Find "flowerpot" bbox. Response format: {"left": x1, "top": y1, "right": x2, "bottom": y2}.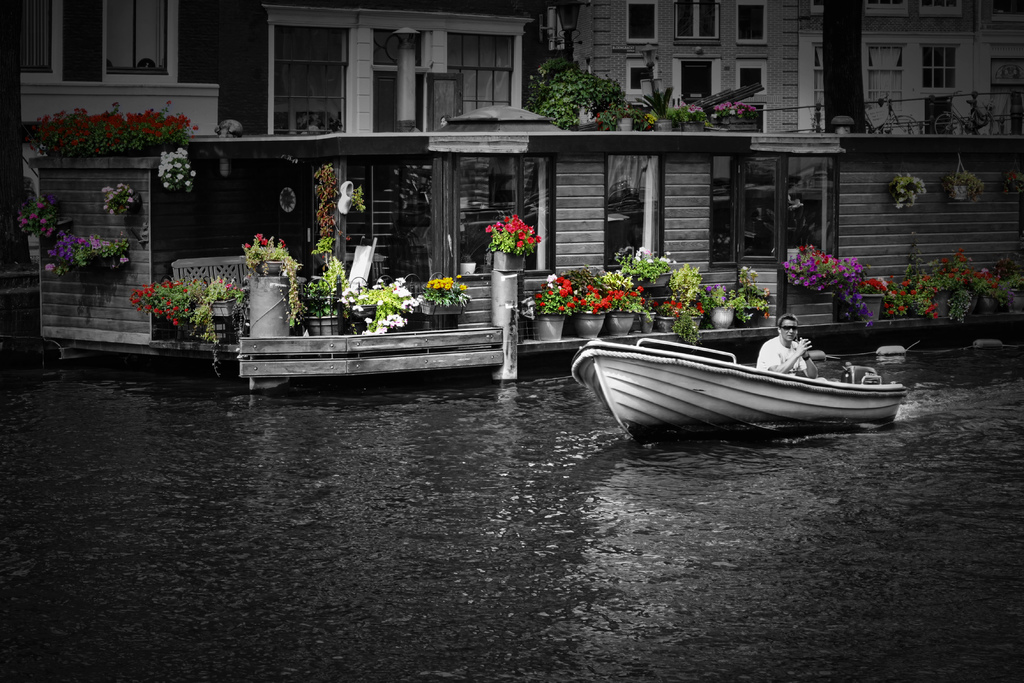
{"left": 728, "top": 120, "right": 761, "bottom": 131}.
